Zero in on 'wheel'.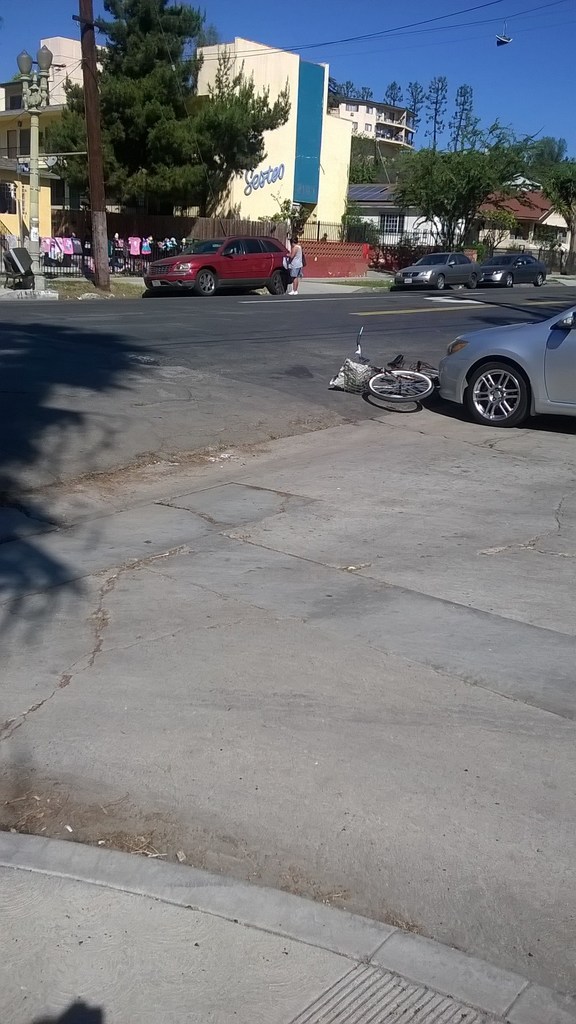
Zeroed in: [x1=195, y1=268, x2=219, y2=296].
